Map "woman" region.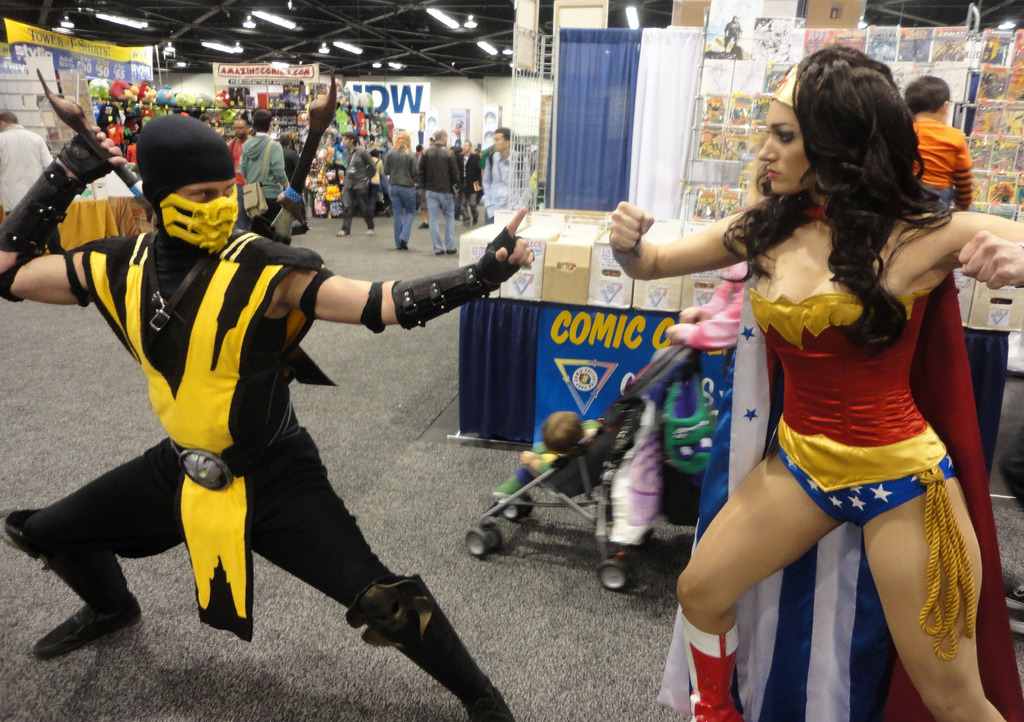
Mapped to pyautogui.locateOnScreen(618, 73, 990, 719).
